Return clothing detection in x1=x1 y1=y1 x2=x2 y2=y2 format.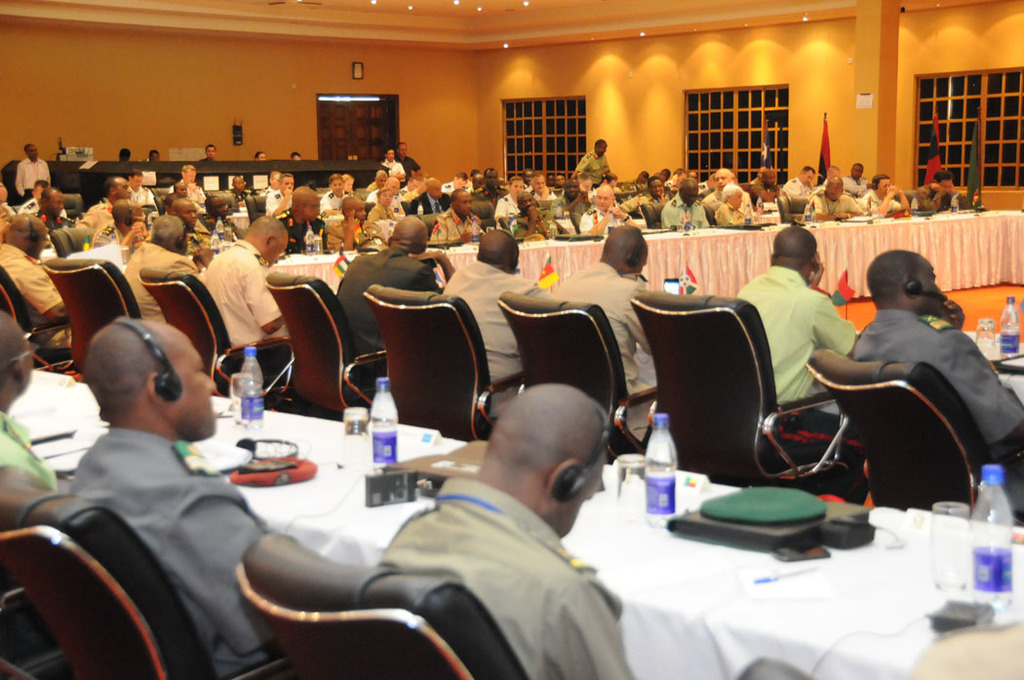
x1=335 y1=247 x2=443 y2=378.
